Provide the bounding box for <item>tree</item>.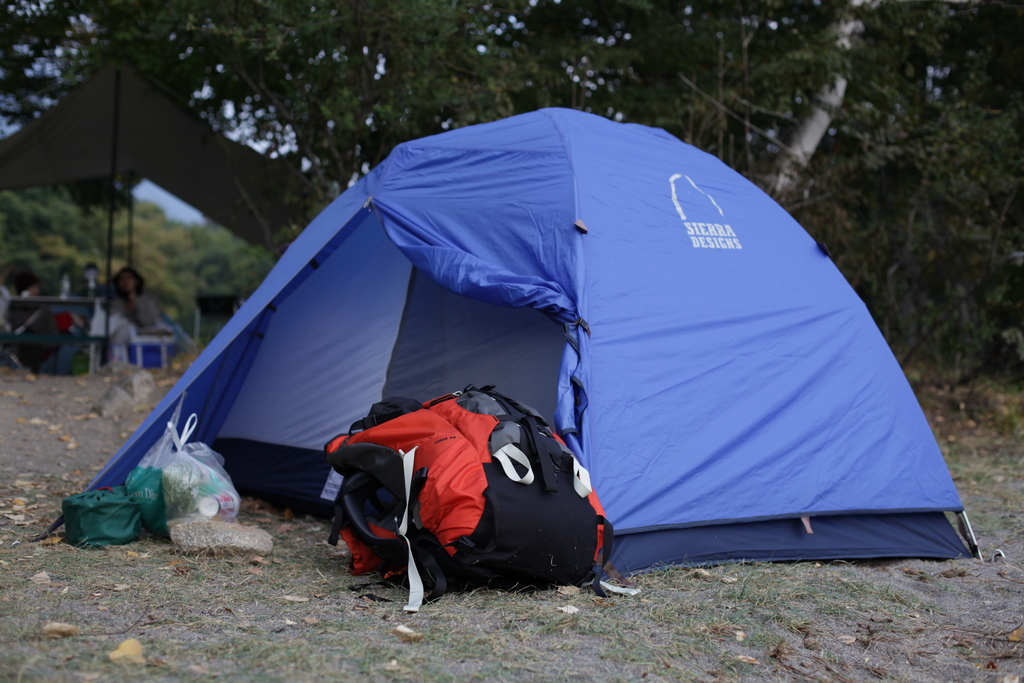
<box>0,188,216,336</box>.
